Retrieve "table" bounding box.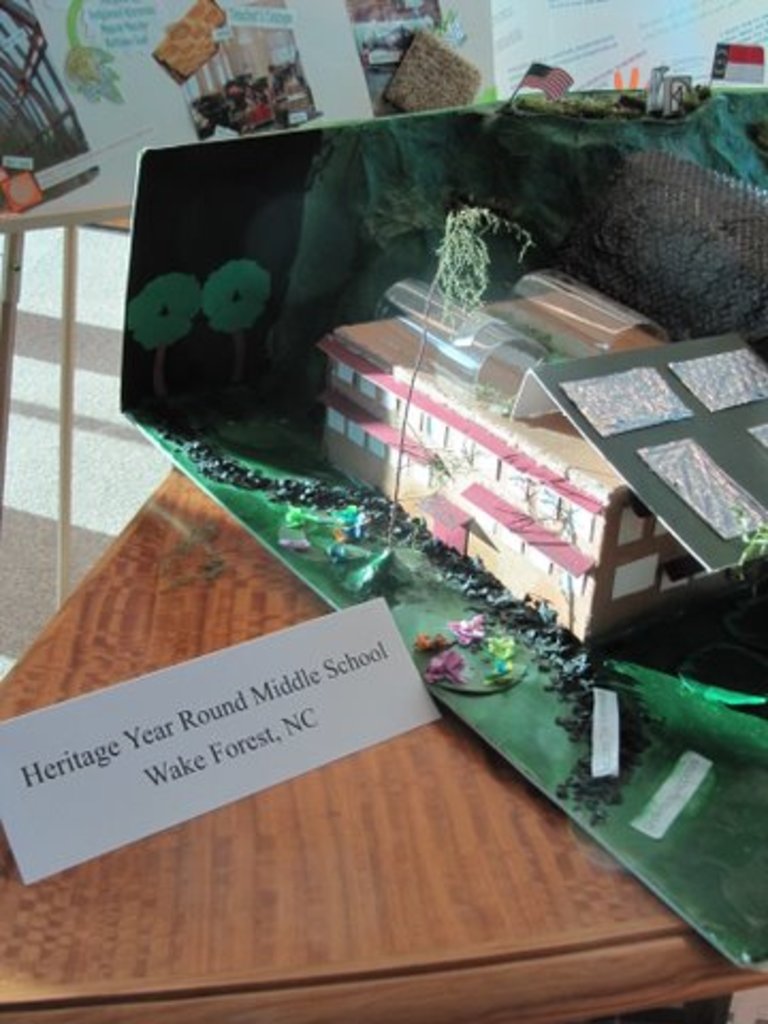
Bounding box: l=0, t=463, r=764, b=1022.
